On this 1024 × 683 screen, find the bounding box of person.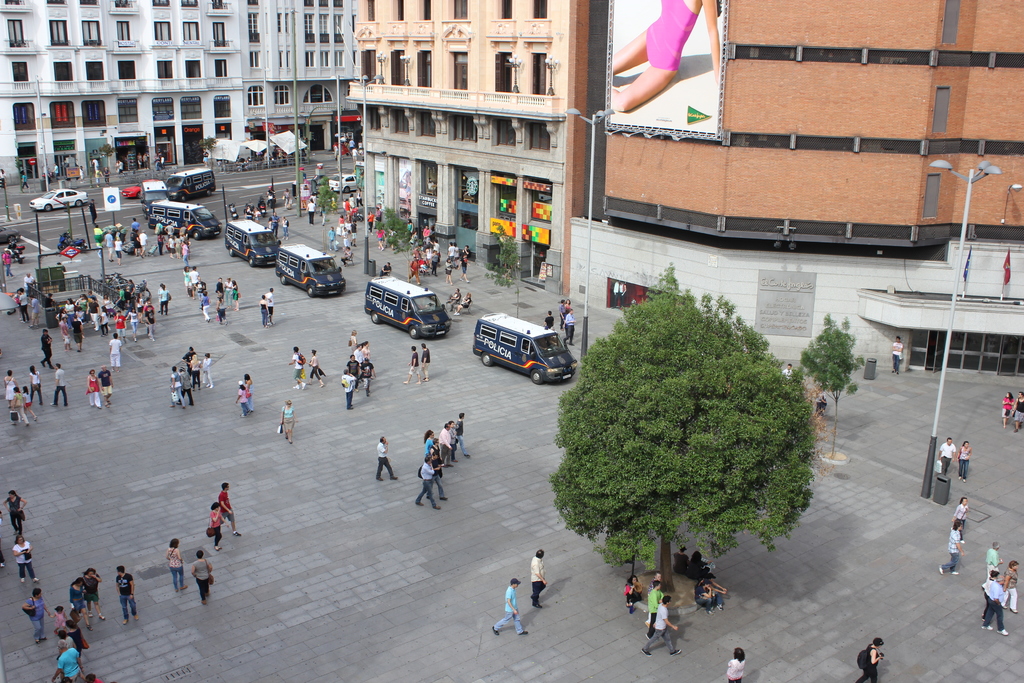
Bounding box: locate(955, 498, 968, 536).
